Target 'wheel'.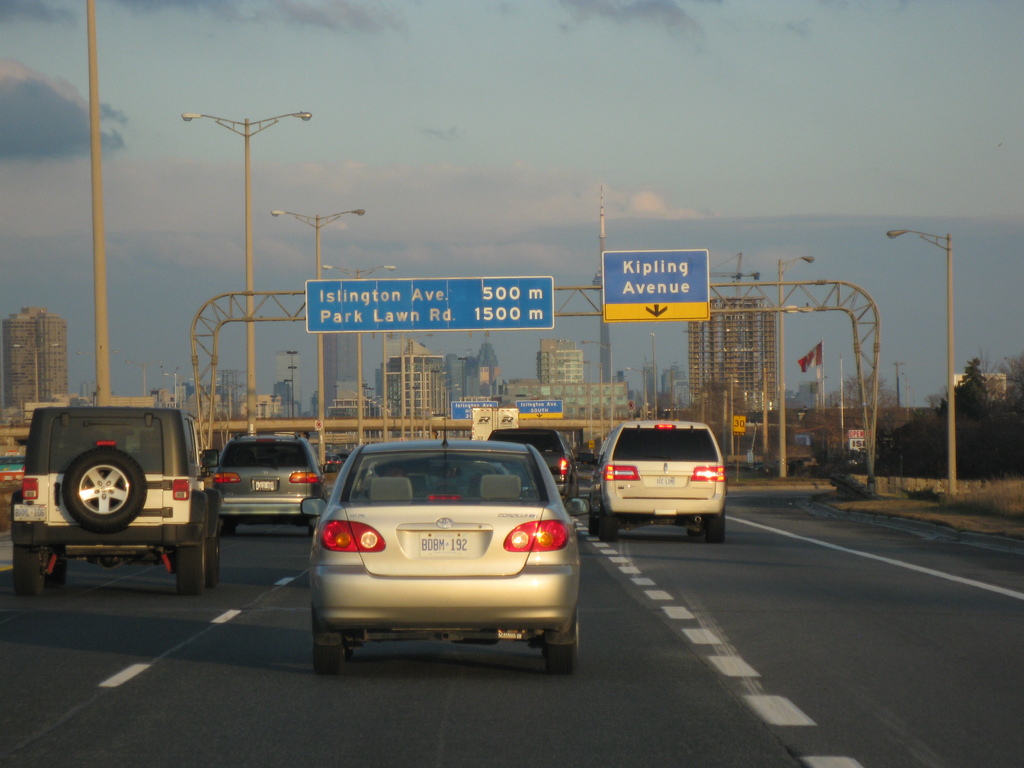
Target region: 545,605,585,678.
